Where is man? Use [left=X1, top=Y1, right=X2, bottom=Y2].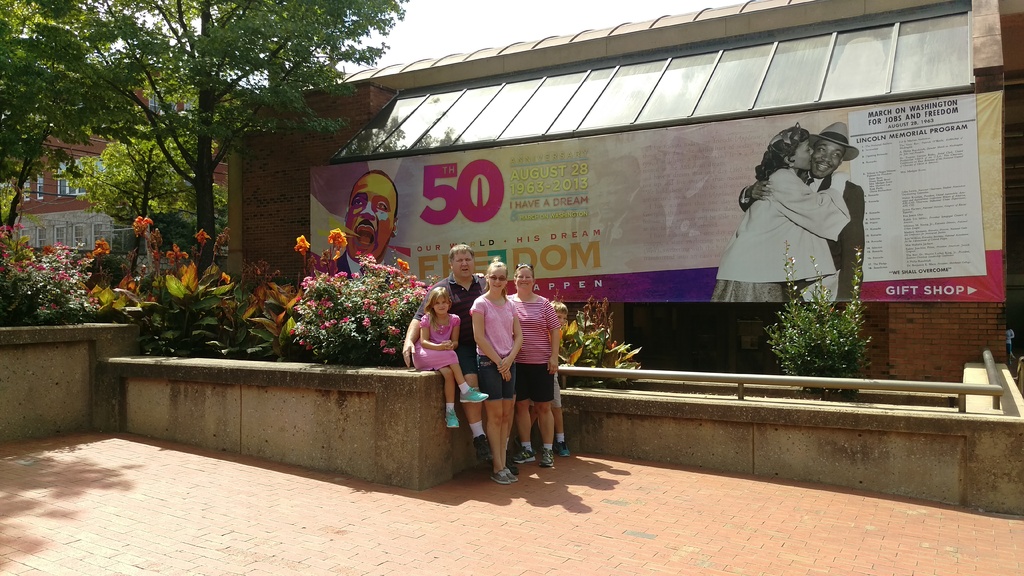
[left=333, top=170, right=401, bottom=276].
